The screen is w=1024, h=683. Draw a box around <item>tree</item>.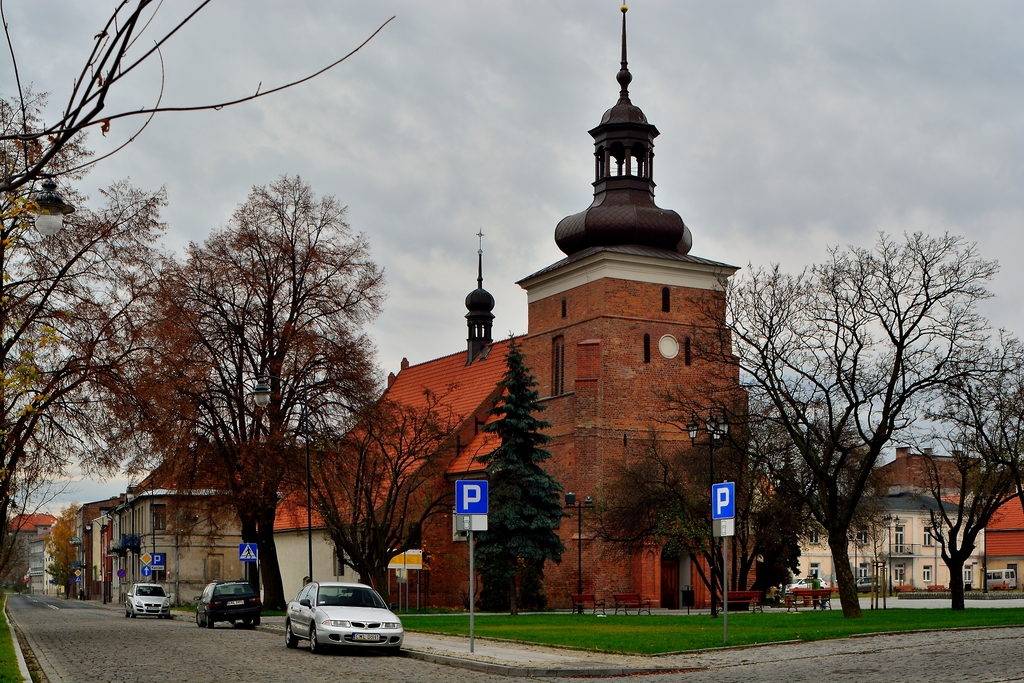
<bbox>470, 334, 573, 614</bbox>.
